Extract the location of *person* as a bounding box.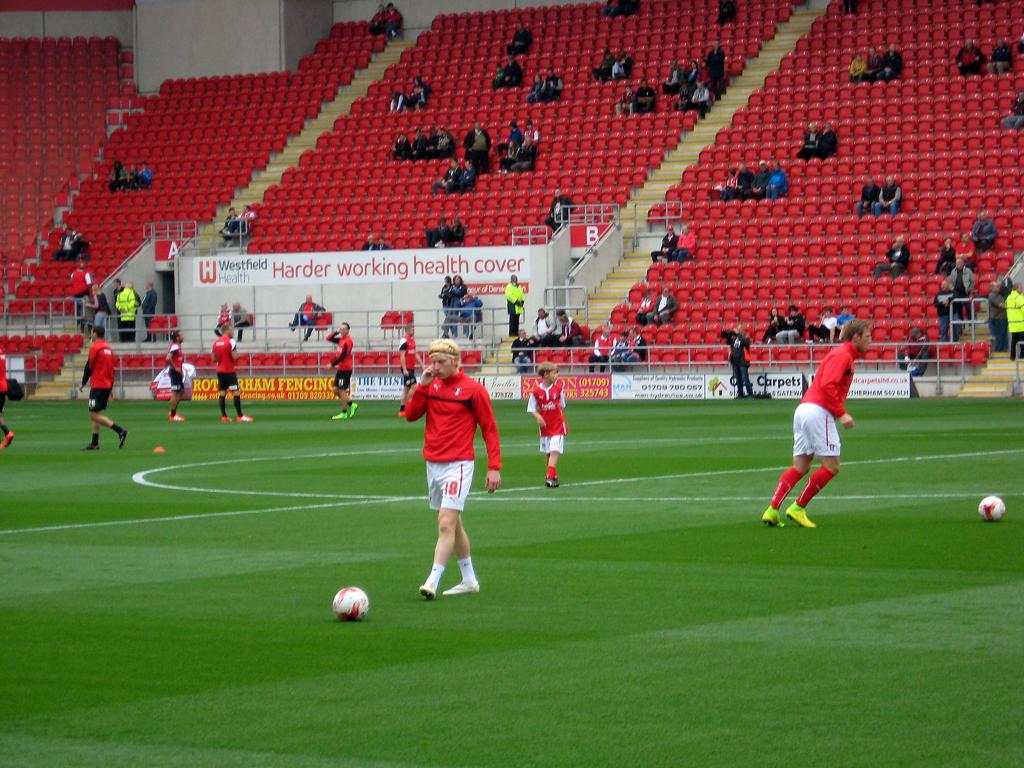
box(400, 329, 416, 419).
